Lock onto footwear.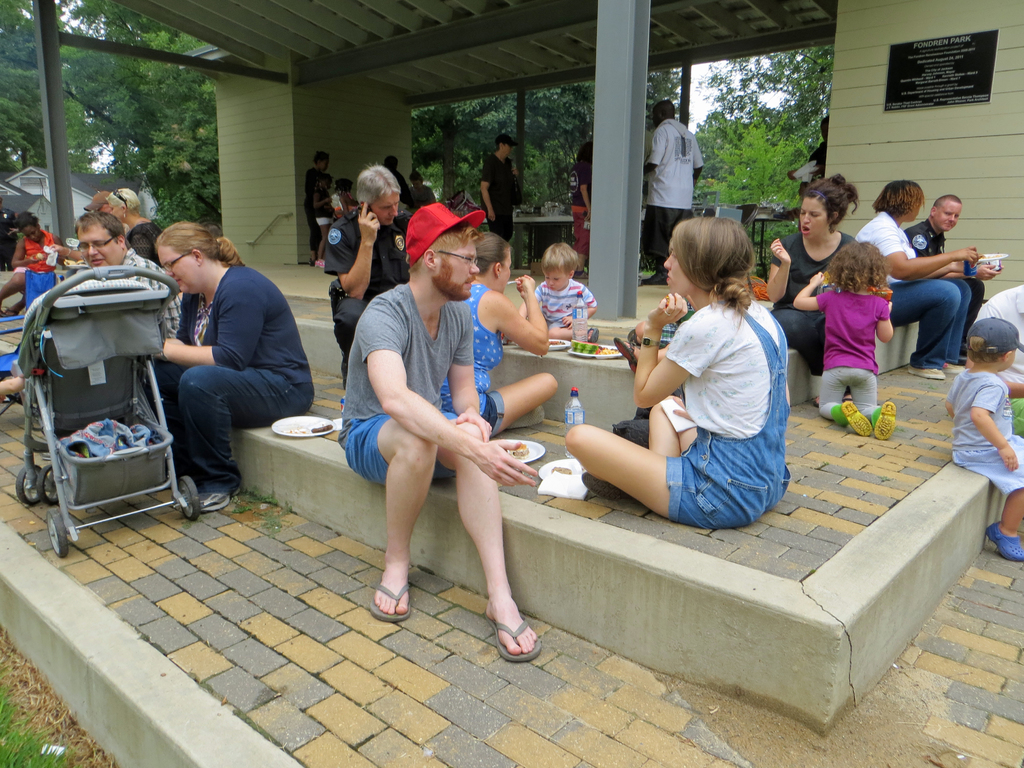
Locked: x1=585 y1=323 x2=600 y2=339.
